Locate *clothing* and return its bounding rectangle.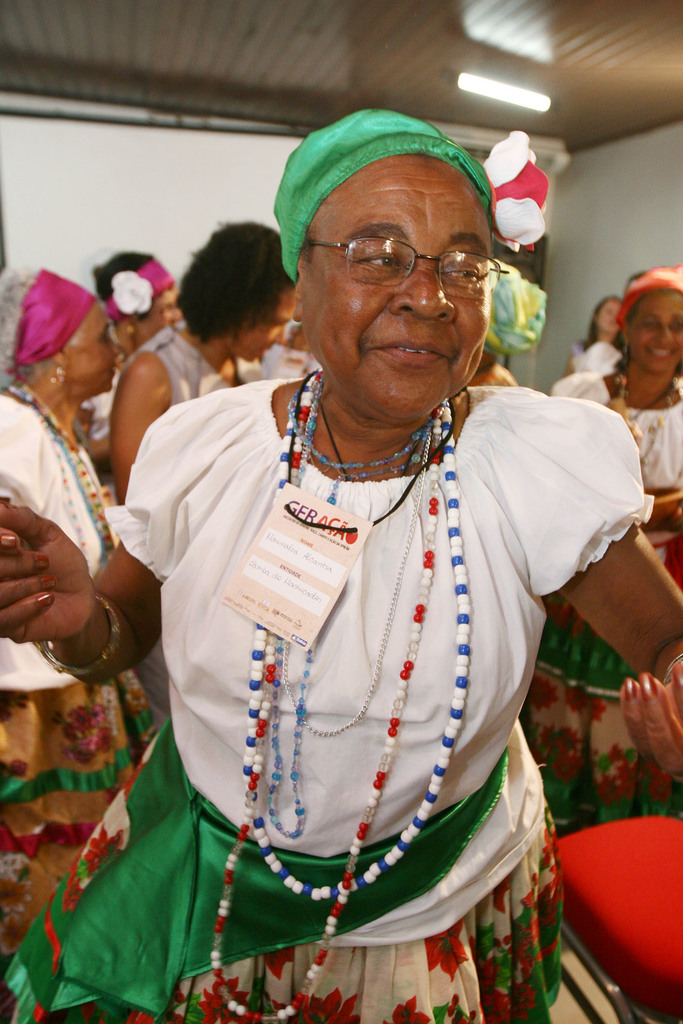
bbox(564, 333, 623, 381).
